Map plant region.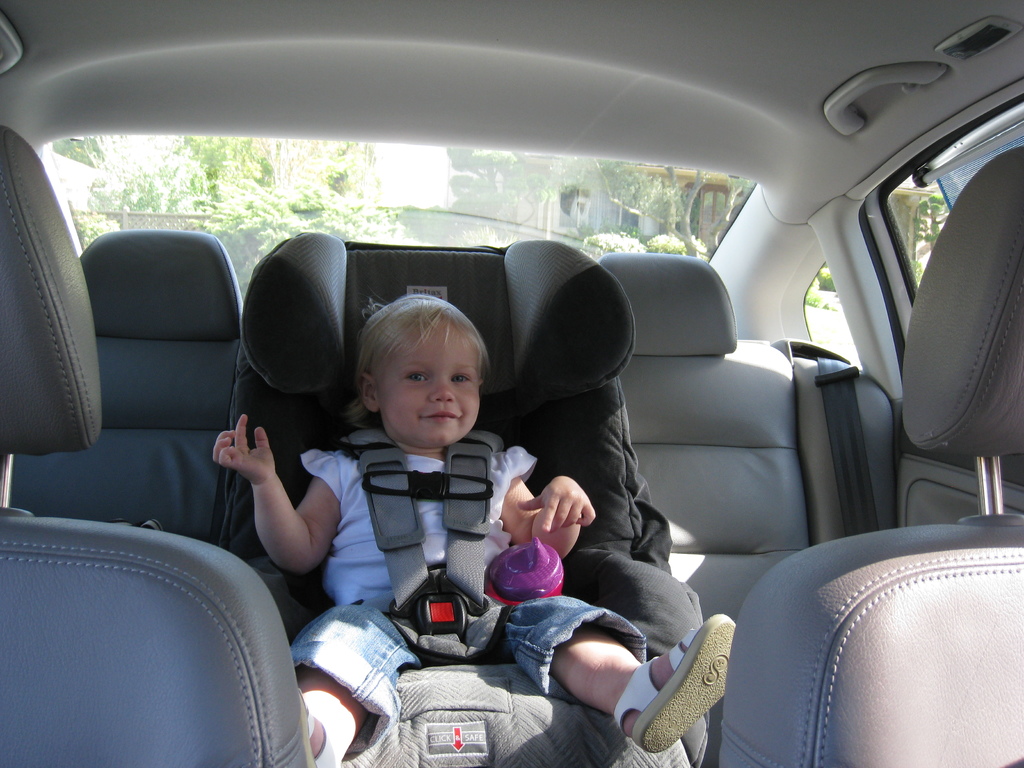
Mapped to (644, 228, 702, 260).
